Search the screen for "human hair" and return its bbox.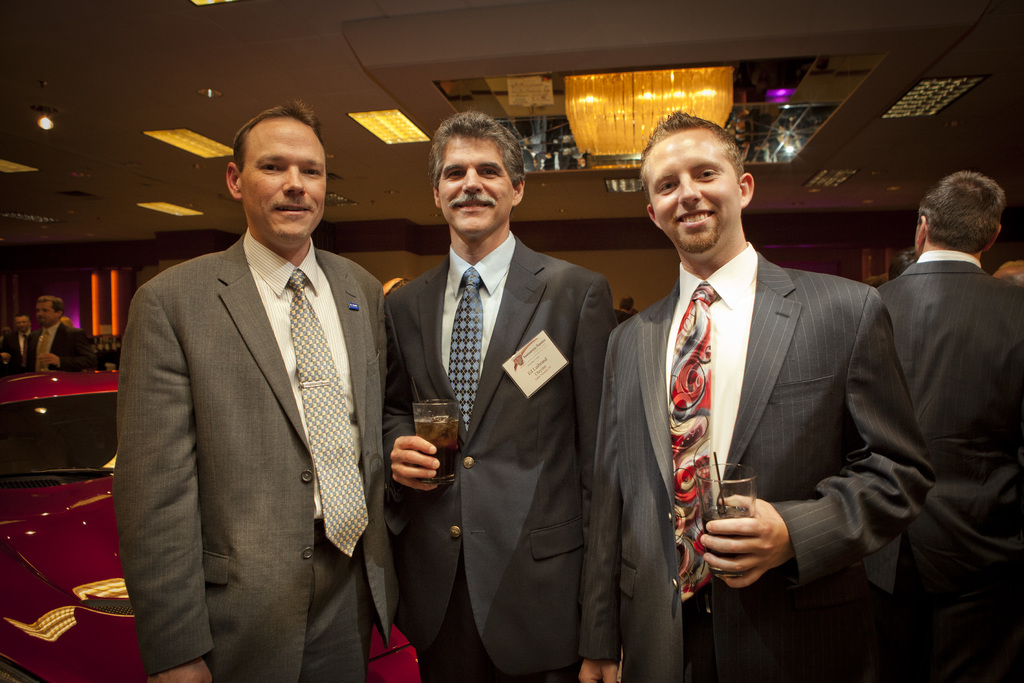
Found: <bbox>428, 105, 525, 186</bbox>.
